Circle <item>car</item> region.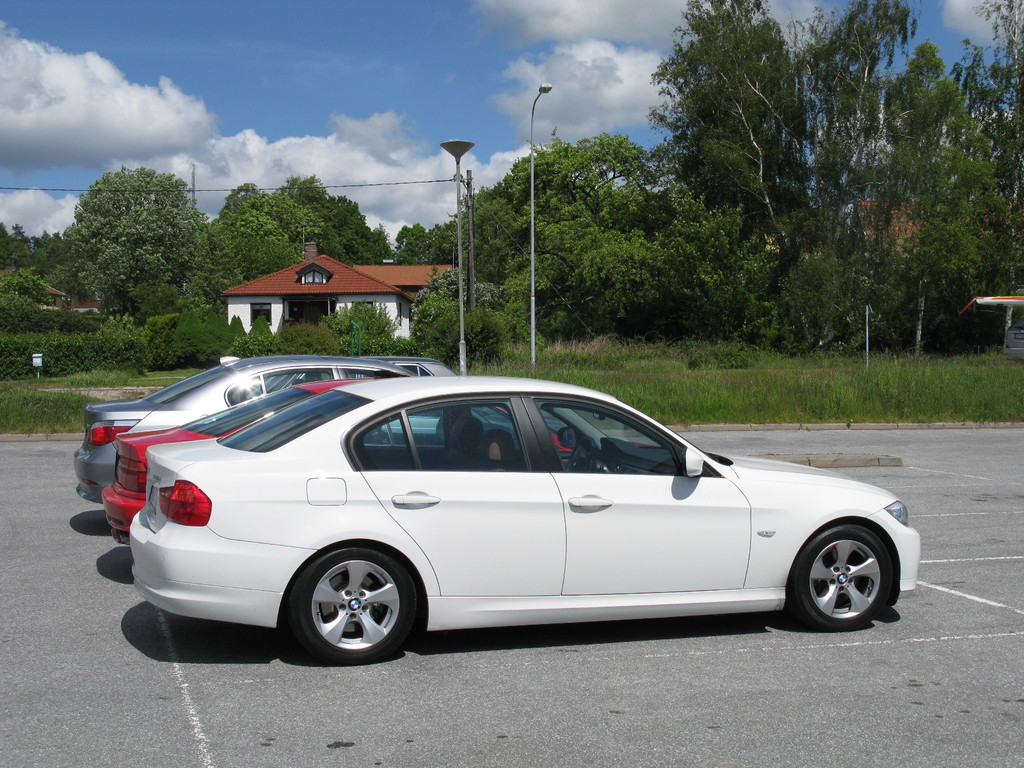
Region: {"x1": 245, "y1": 355, "x2": 568, "y2": 429}.
